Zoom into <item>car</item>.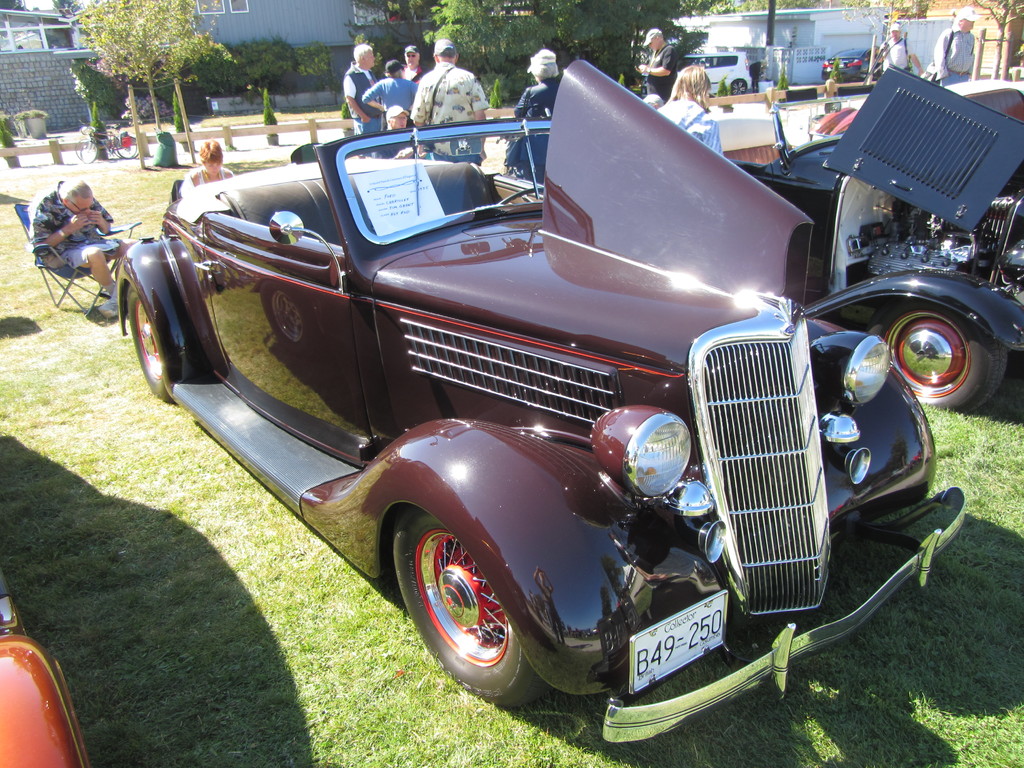
Zoom target: box=[640, 49, 754, 95].
